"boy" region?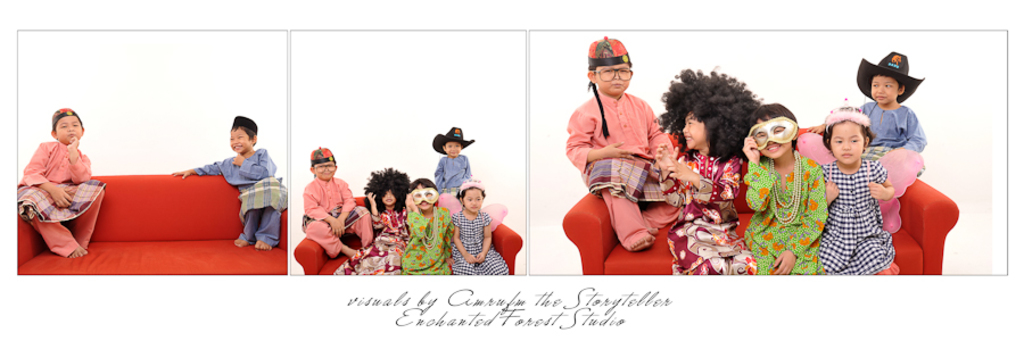
(563, 32, 691, 253)
